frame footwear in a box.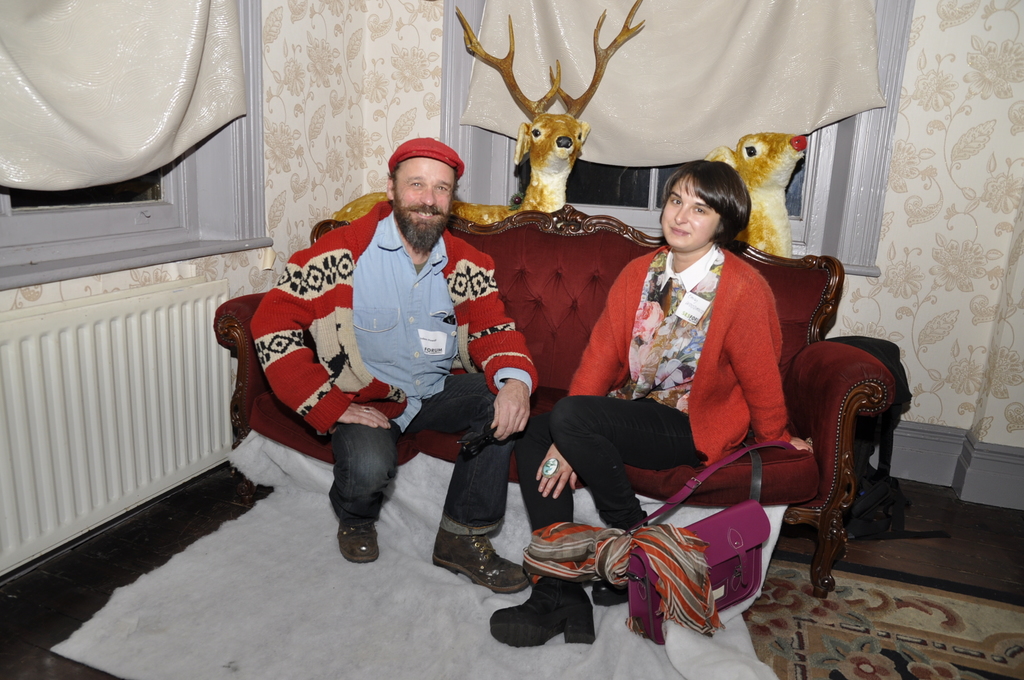
select_region(593, 577, 636, 606).
